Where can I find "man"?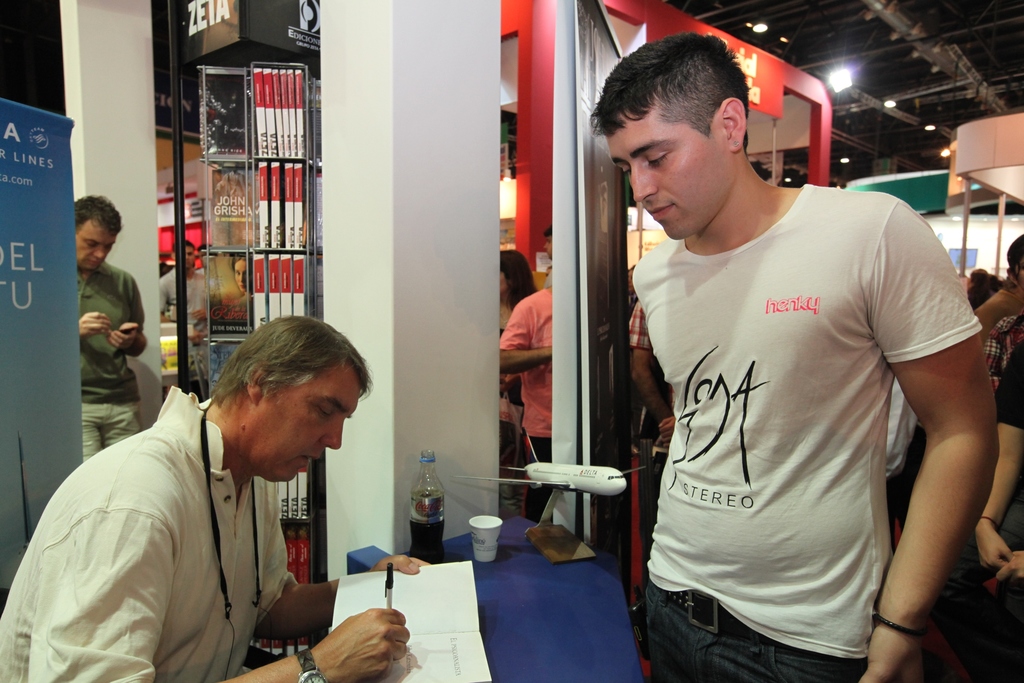
You can find it at {"left": 550, "top": 51, "right": 994, "bottom": 682}.
